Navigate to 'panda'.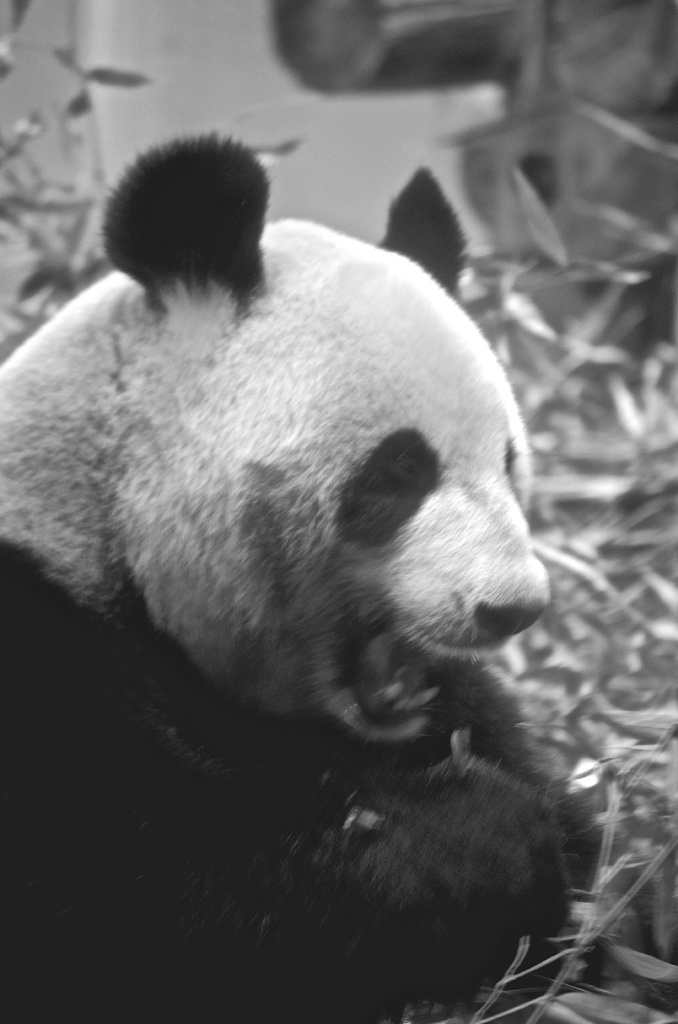
Navigation target: crop(0, 127, 609, 1023).
